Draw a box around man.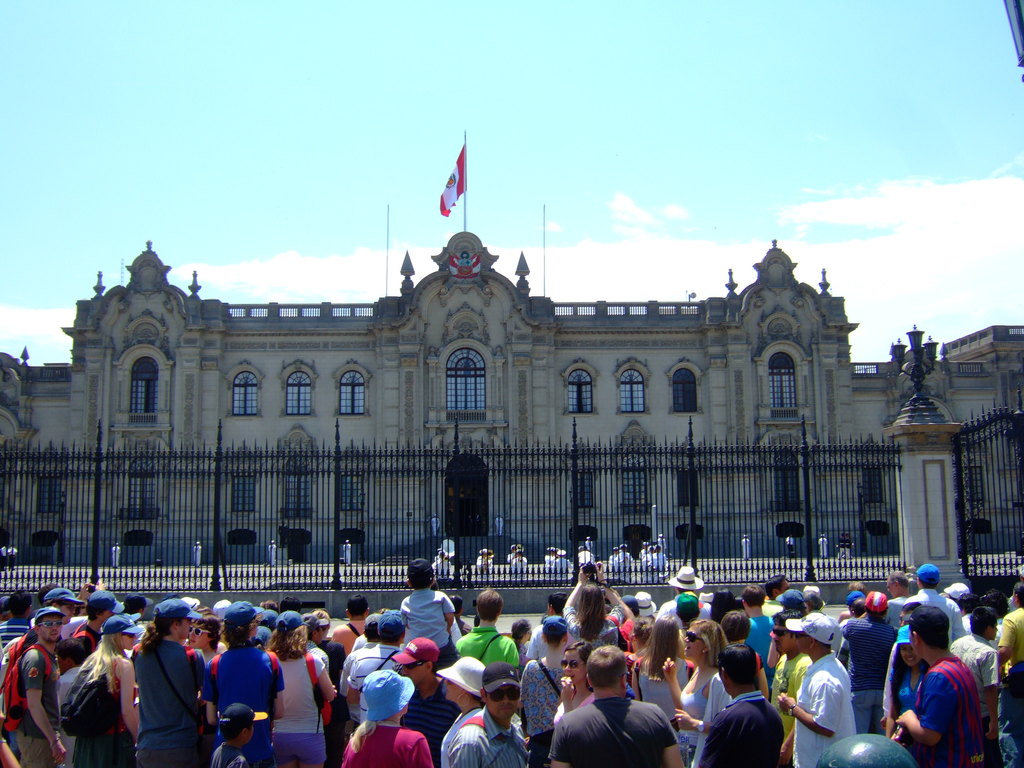
[x1=768, y1=610, x2=813, y2=765].
